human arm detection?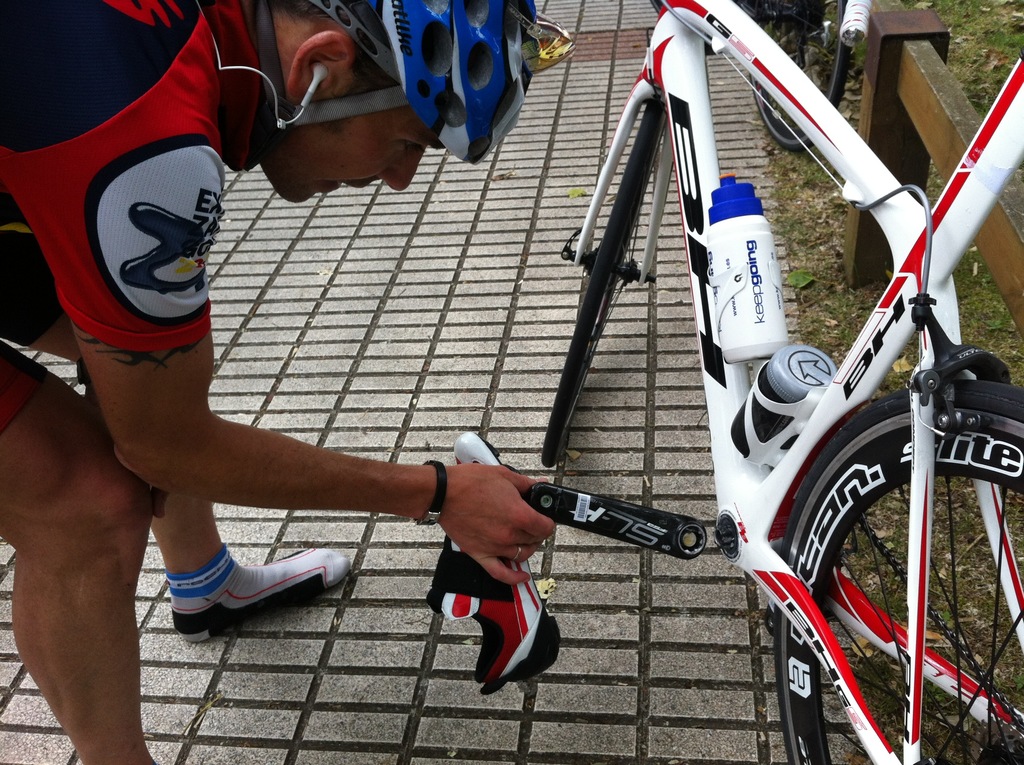
66/123/548/581
